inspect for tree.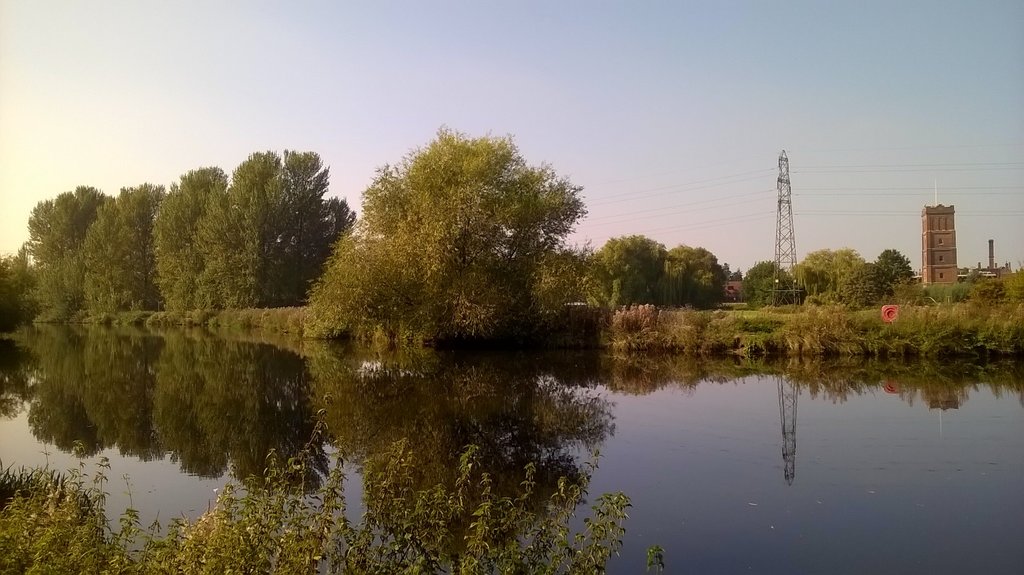
Inspection: box=[319, 194, 360, 248].
